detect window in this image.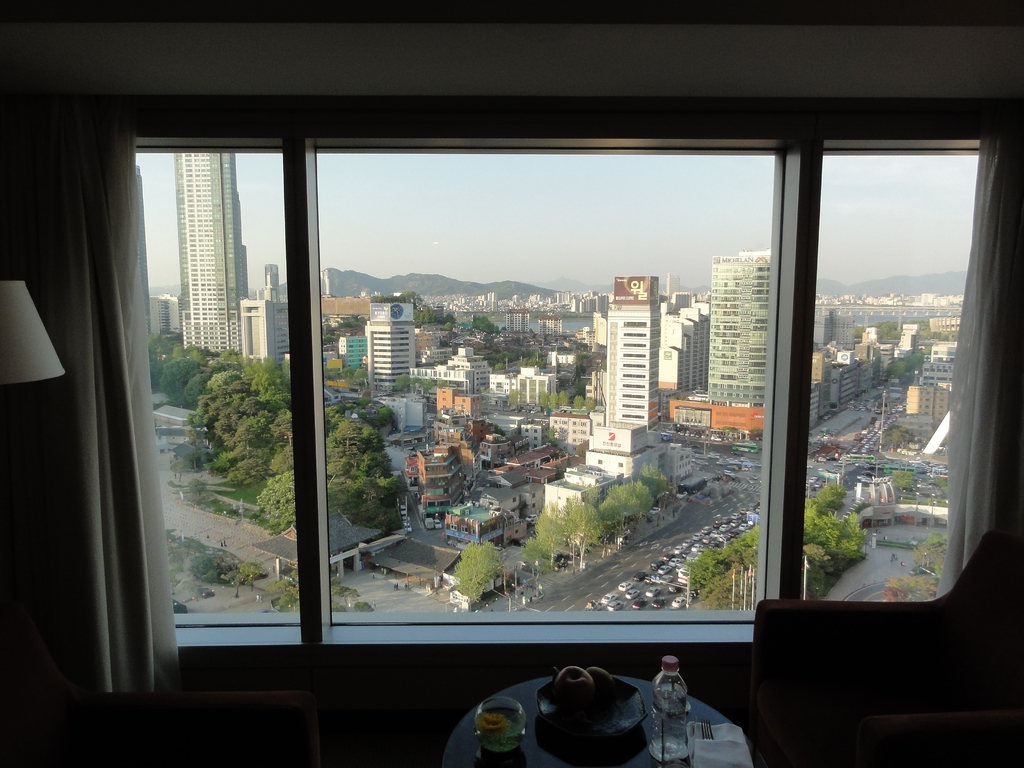
Detection: pyautogui.locateOnScreen(528, 435, 538, 442).
